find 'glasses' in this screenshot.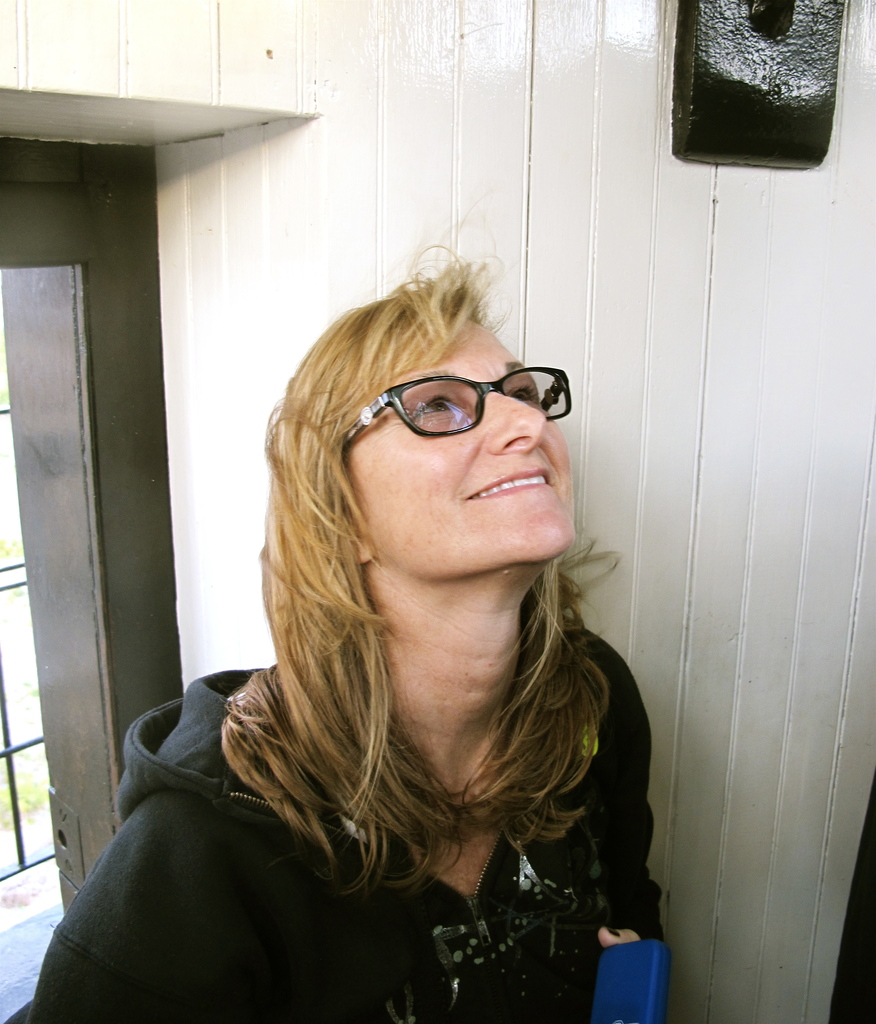
The bounding box for 'glasses' is rect(335, 356, 585, 452).
